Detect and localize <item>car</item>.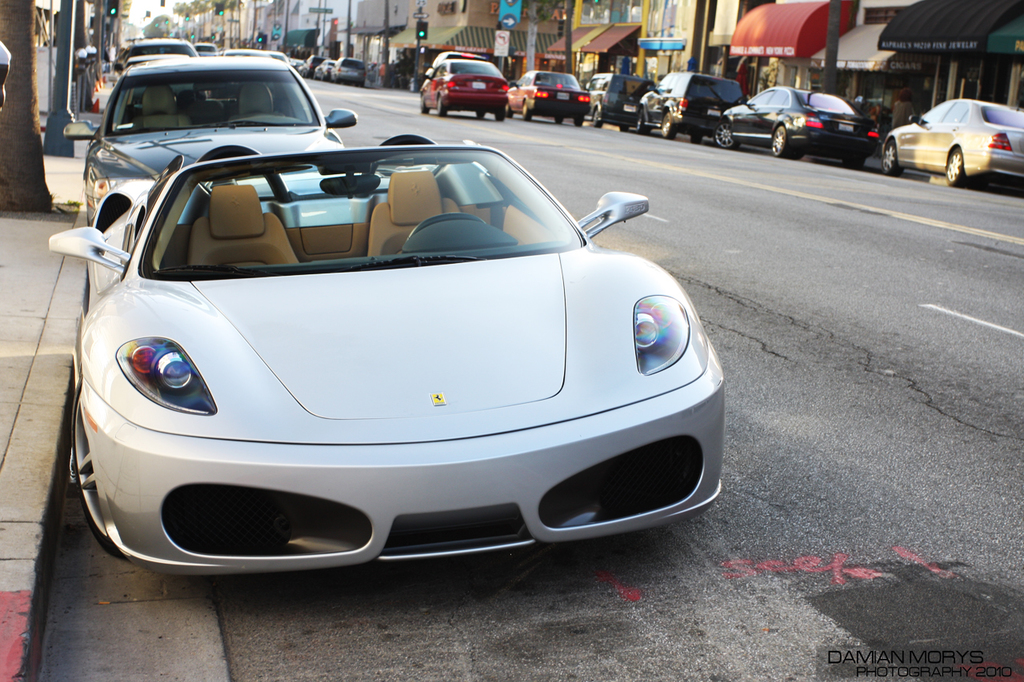
Localized at region(637, 71, 744, 137).
